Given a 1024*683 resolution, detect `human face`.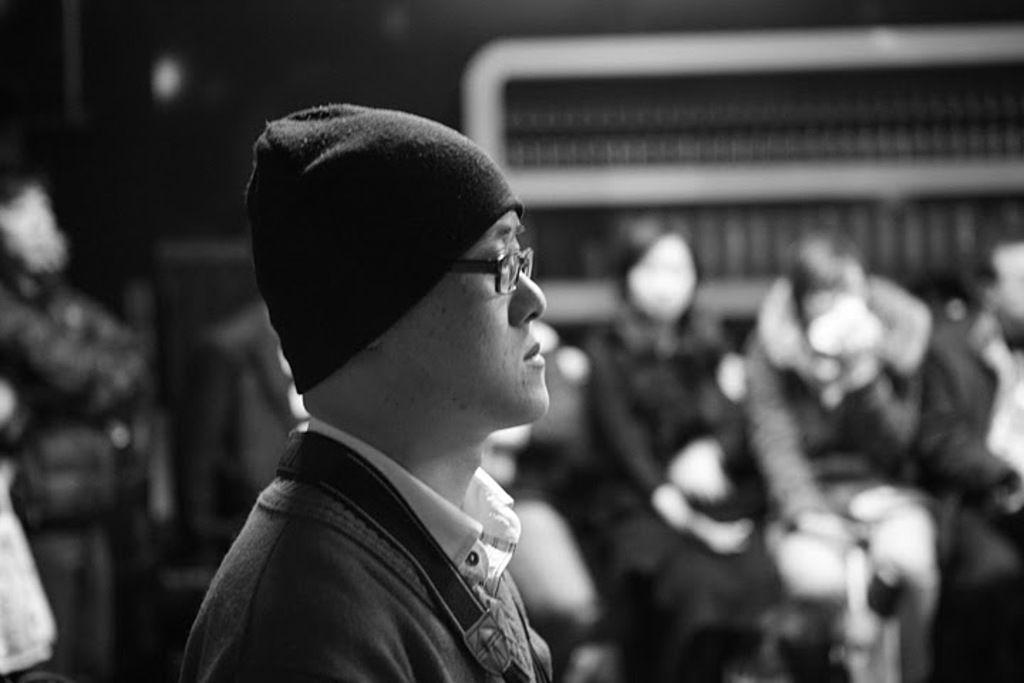
410 198 562 433.
